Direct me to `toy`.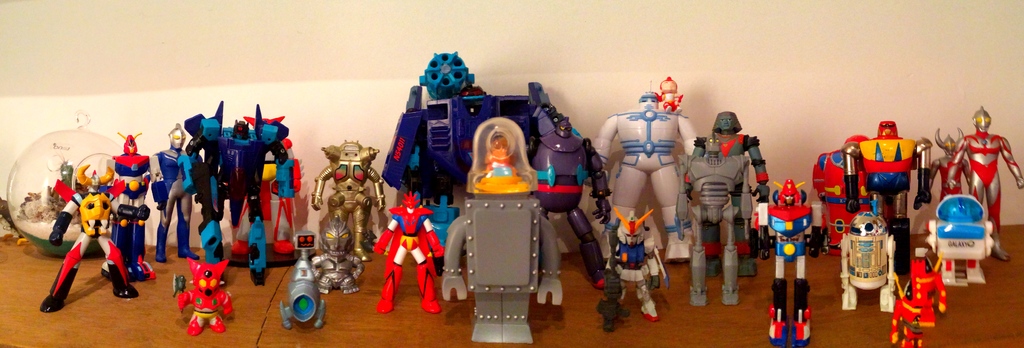
Direction: pyautogui.locateOnScreen(303, 212, 372, 299).
